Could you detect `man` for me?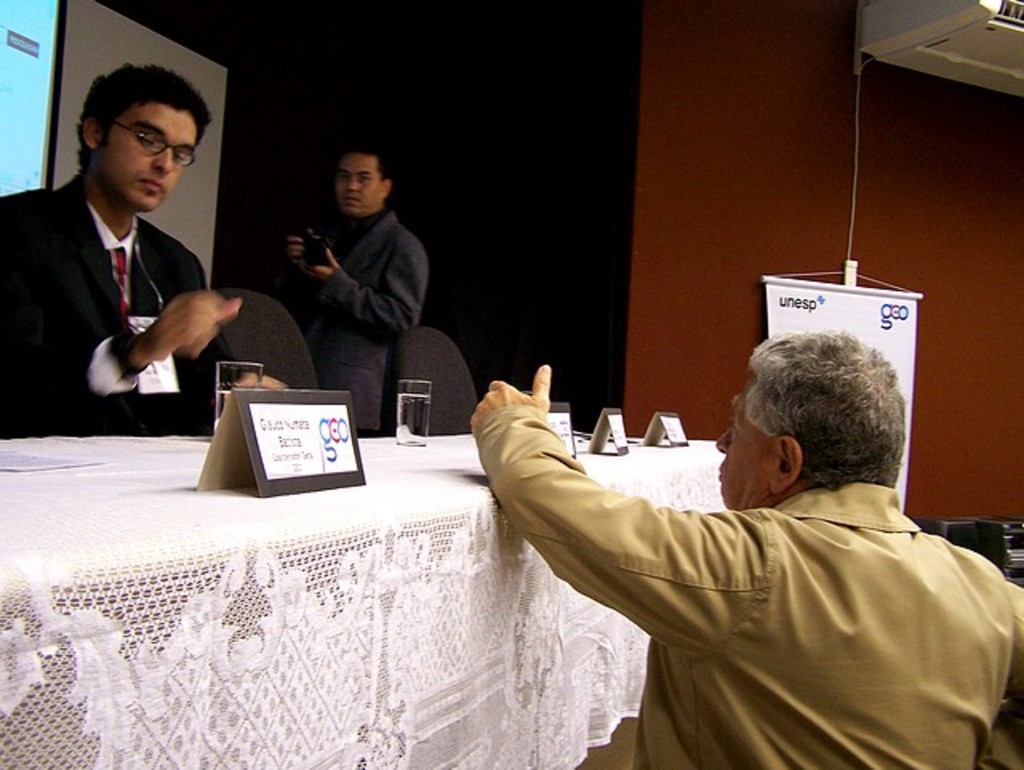
Detection result: bbox(470, 320, 1022, 768).
